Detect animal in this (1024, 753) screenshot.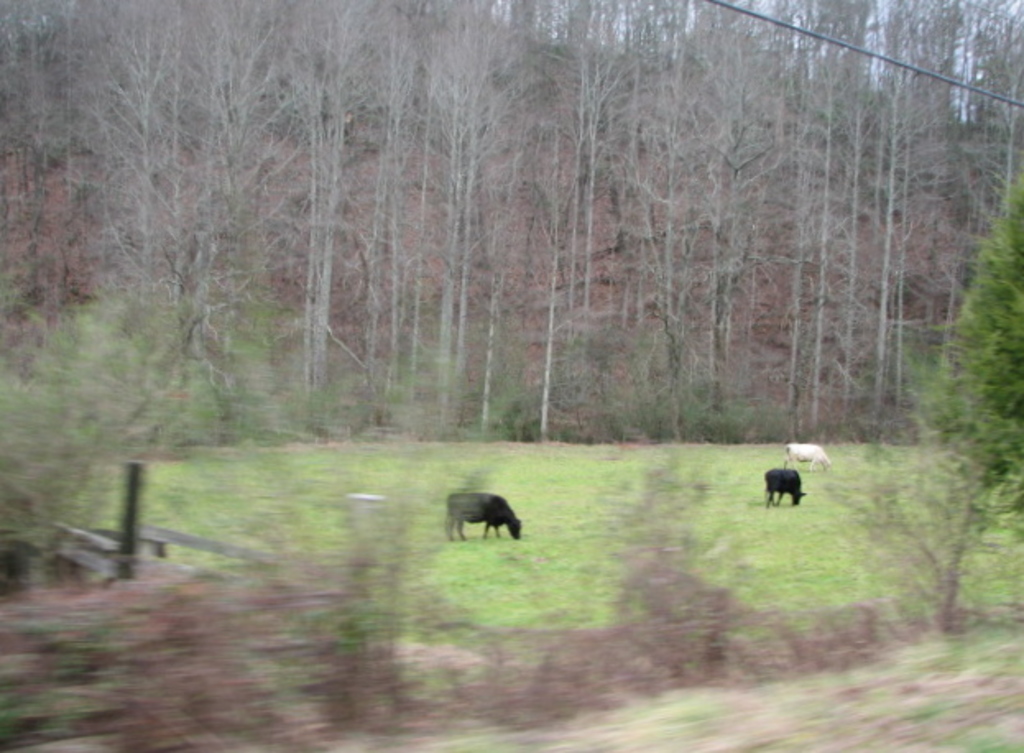
Detection: (447, 493, 521, 541).
